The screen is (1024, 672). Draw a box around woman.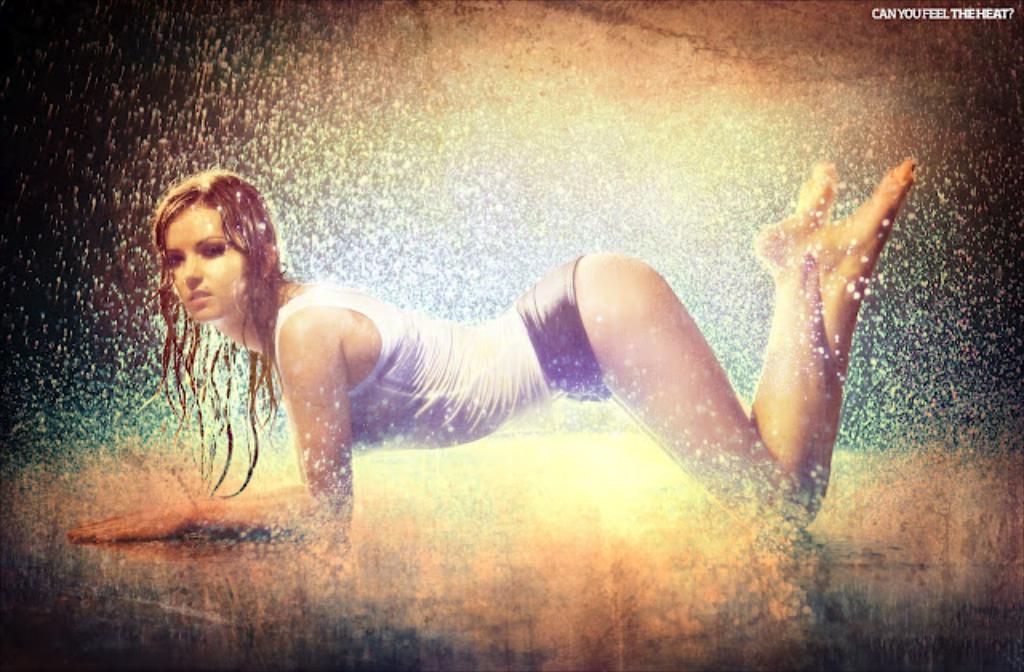
BBox(155, 160, 870, 574).
